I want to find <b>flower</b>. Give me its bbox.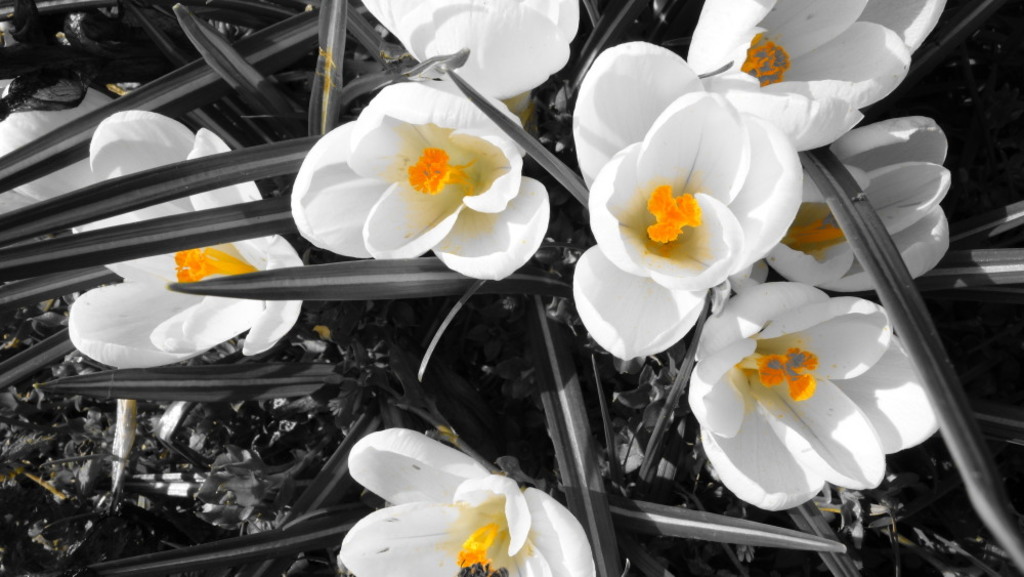
crop(336, 424, 593, 576).
